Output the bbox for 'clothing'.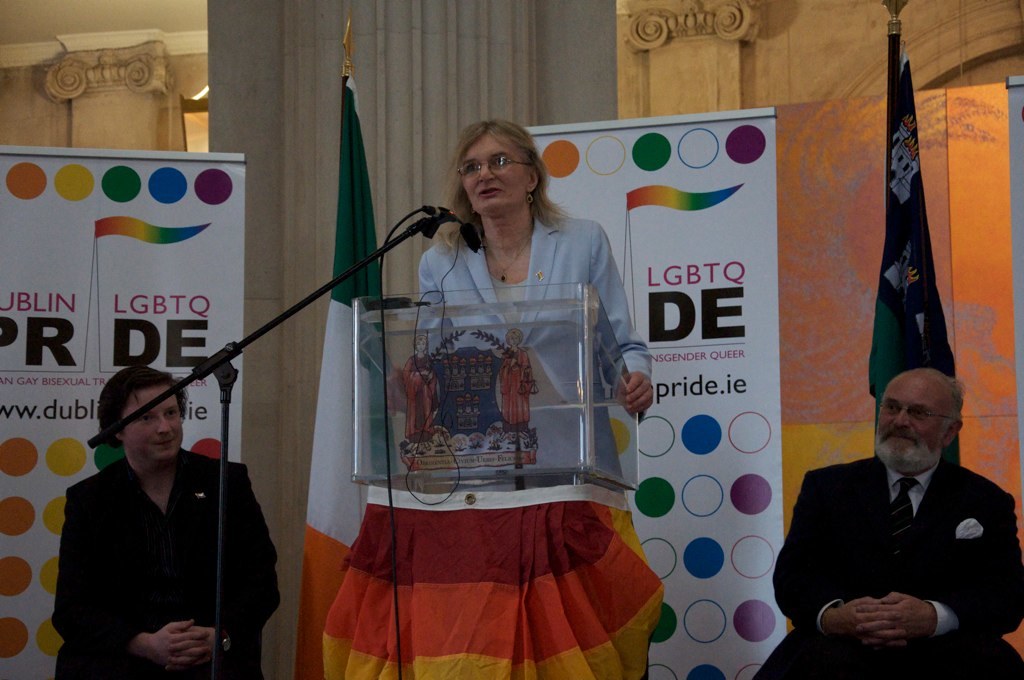
791/425/1003/663.
